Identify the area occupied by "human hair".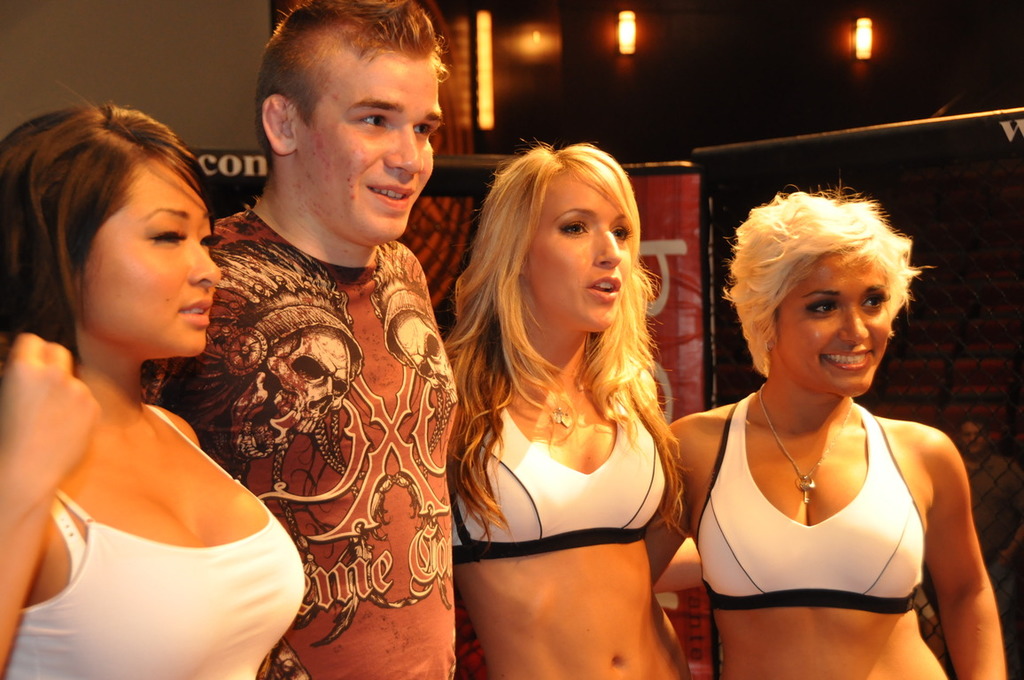
Area: 252/0/451/171.
